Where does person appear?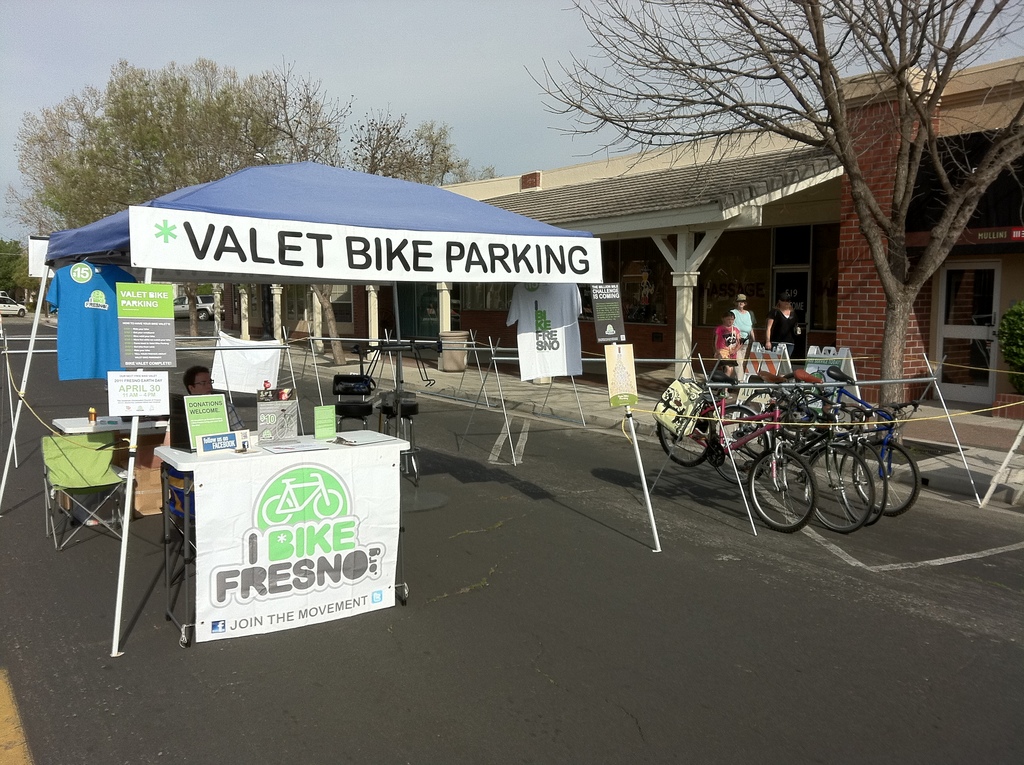
Appears at 764,284,810,360.
